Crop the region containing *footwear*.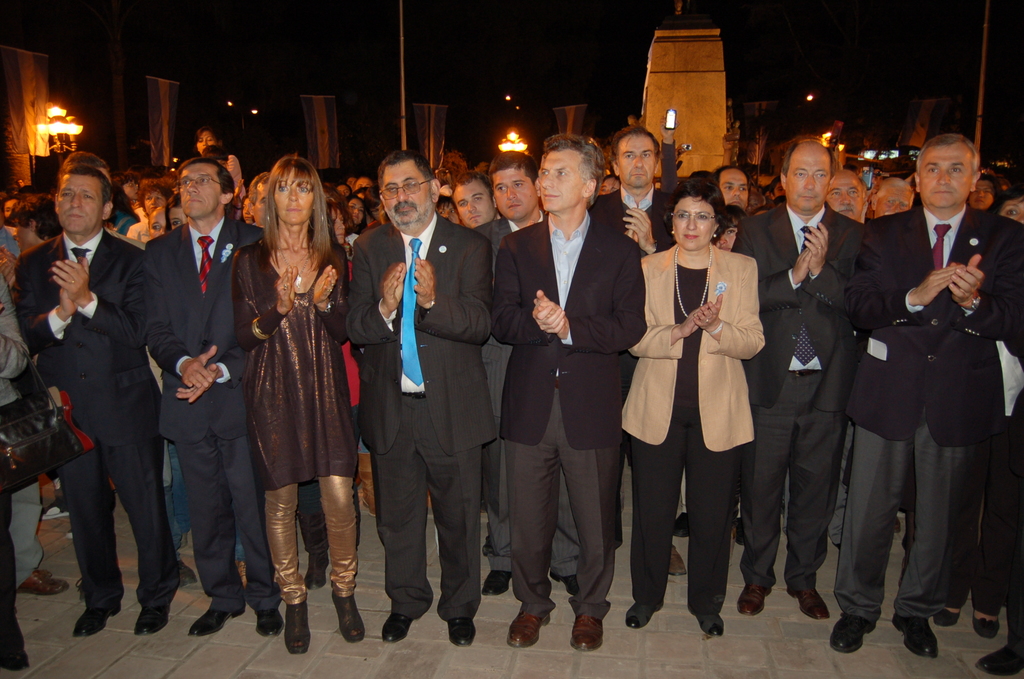
Crop region: [left=283, top=597, right=309, bottom=651].
